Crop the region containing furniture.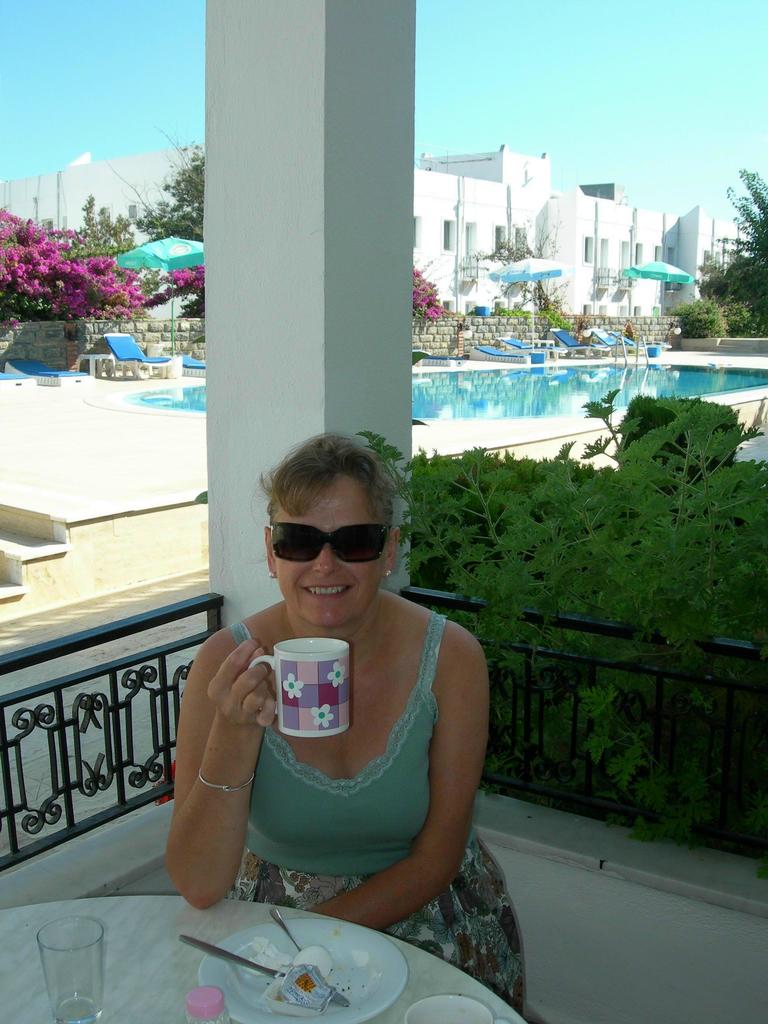
Crop region: select_region(0, 896, 525, 1023).
